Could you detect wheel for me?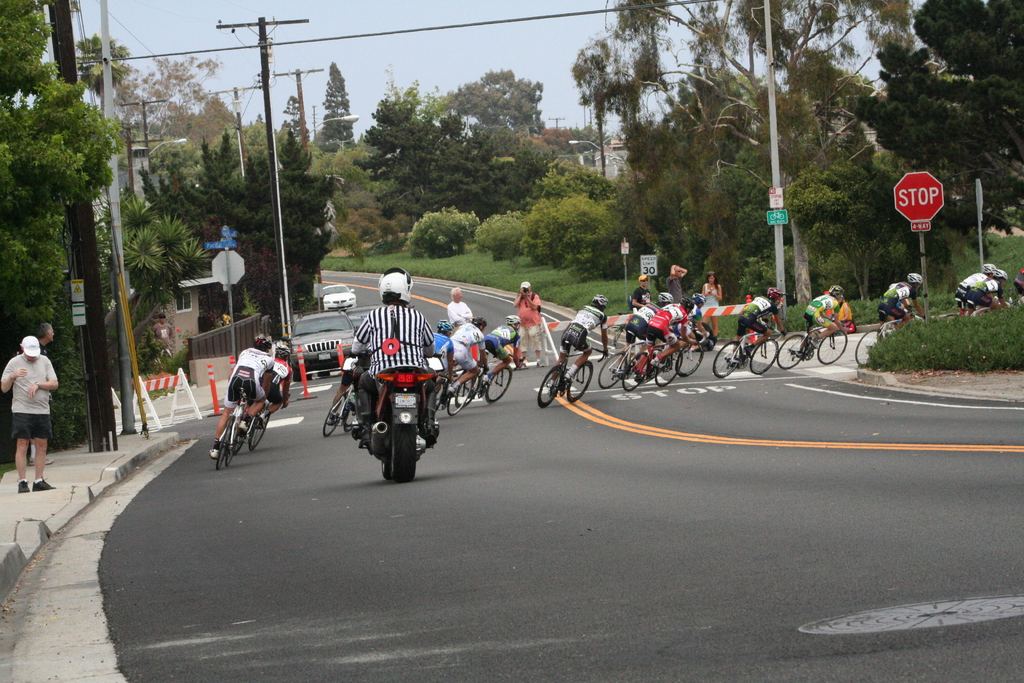
Detection result: pyautogui.locateOnScreen(321, 394, 348, 436).
